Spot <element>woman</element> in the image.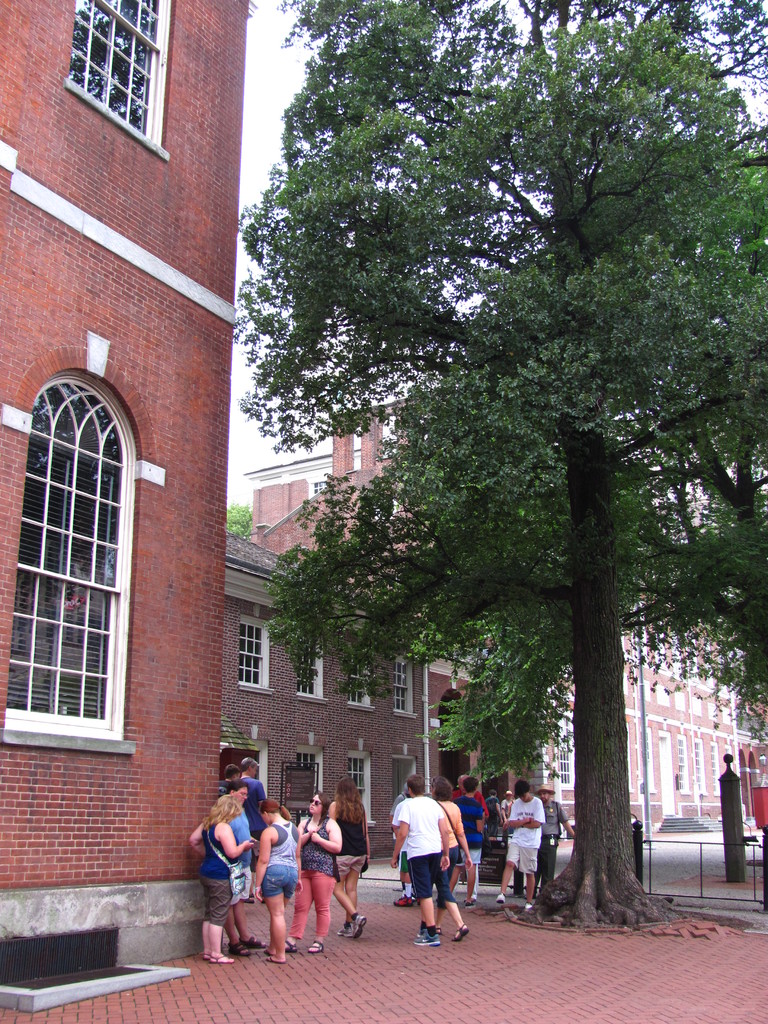
<element>woman</element> found at [left=278, top=792, right=343, bottom=956].
